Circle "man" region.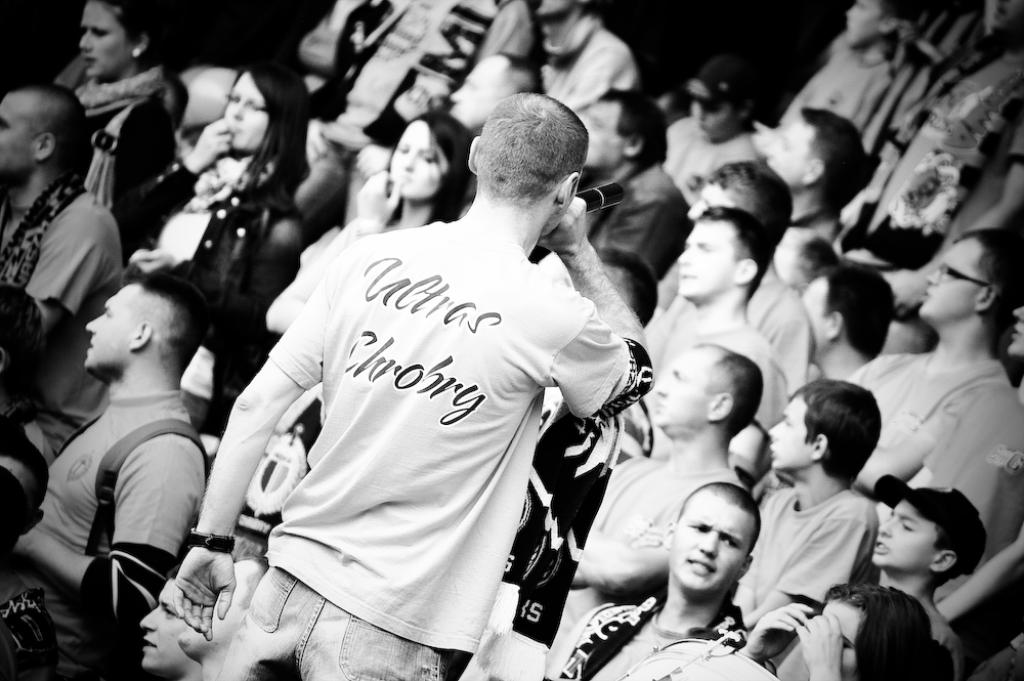
Region: [x1=546, y1=482, x2=774, y2=673].
